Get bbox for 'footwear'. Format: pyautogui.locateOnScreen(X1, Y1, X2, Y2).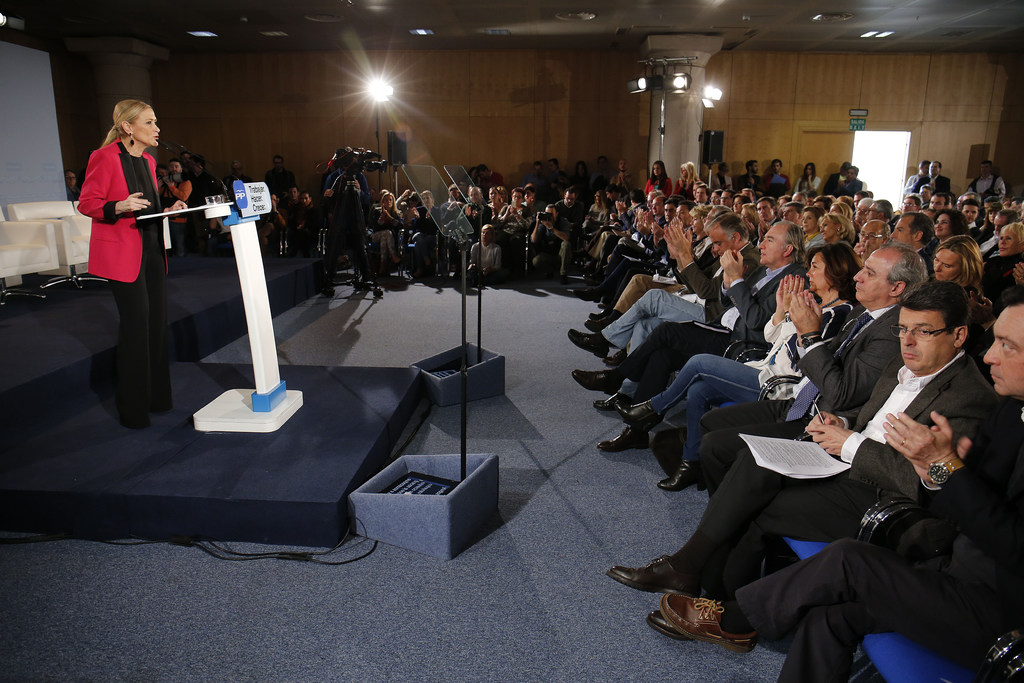
pyautogui.locateOnScreen(657, 460, 696, 491).
